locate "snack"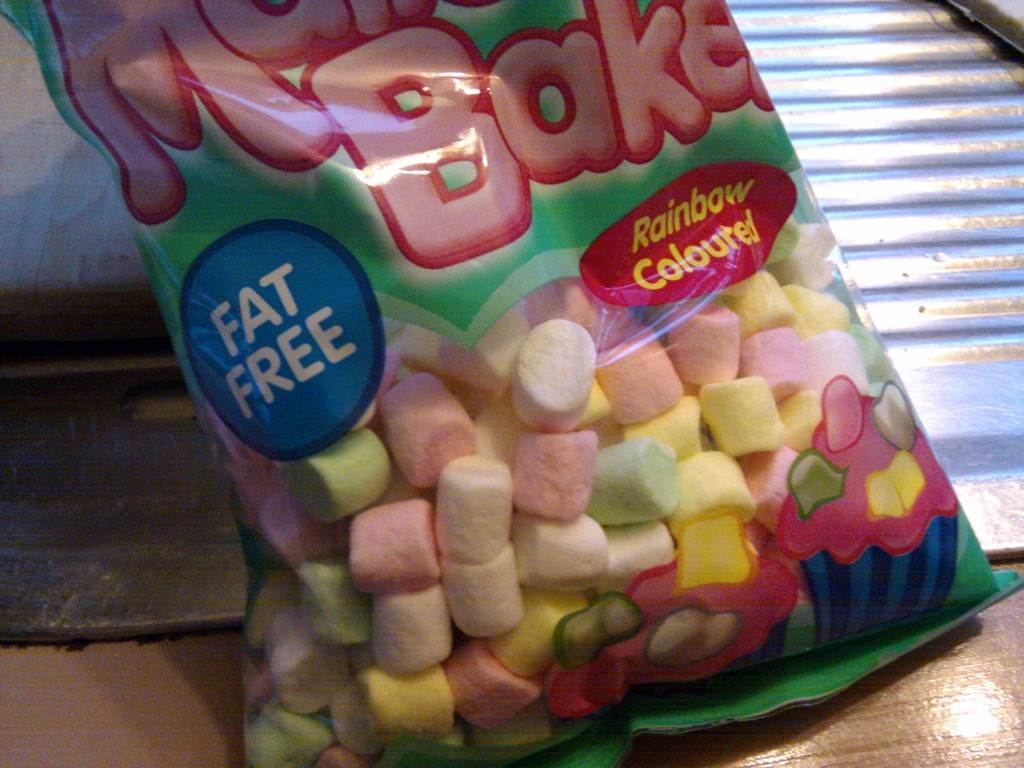
74 38 1013 732
